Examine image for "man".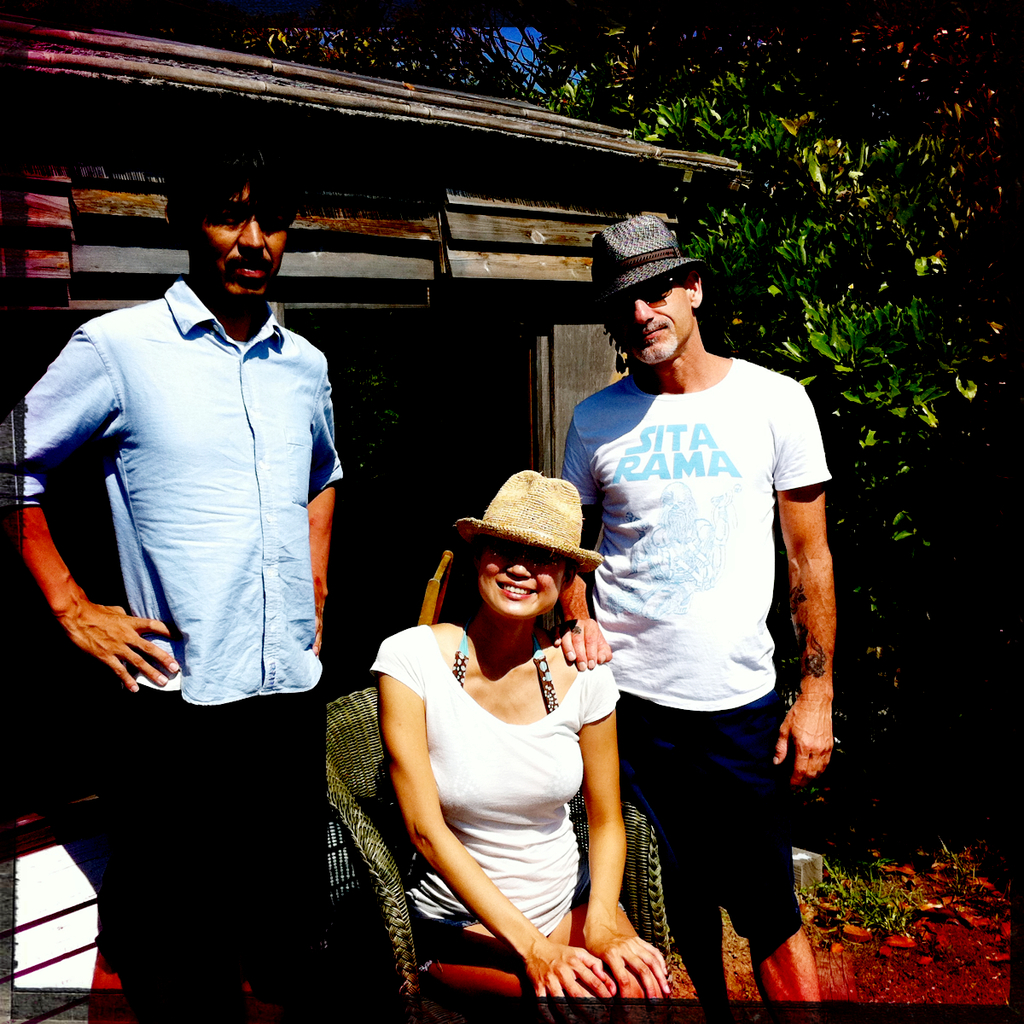
Examination result: bbox=[7, 116, 347, 1023].
